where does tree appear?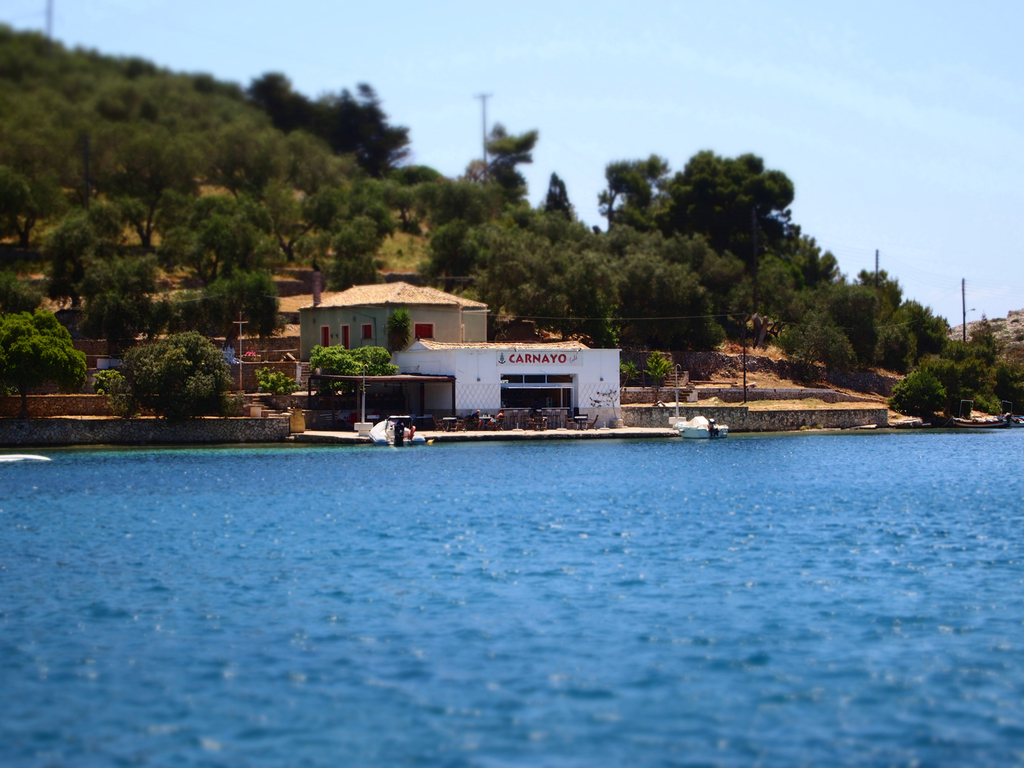
Appears at {"x1": 0, "y1": 256, "x2": 31, "y2": 315}.
